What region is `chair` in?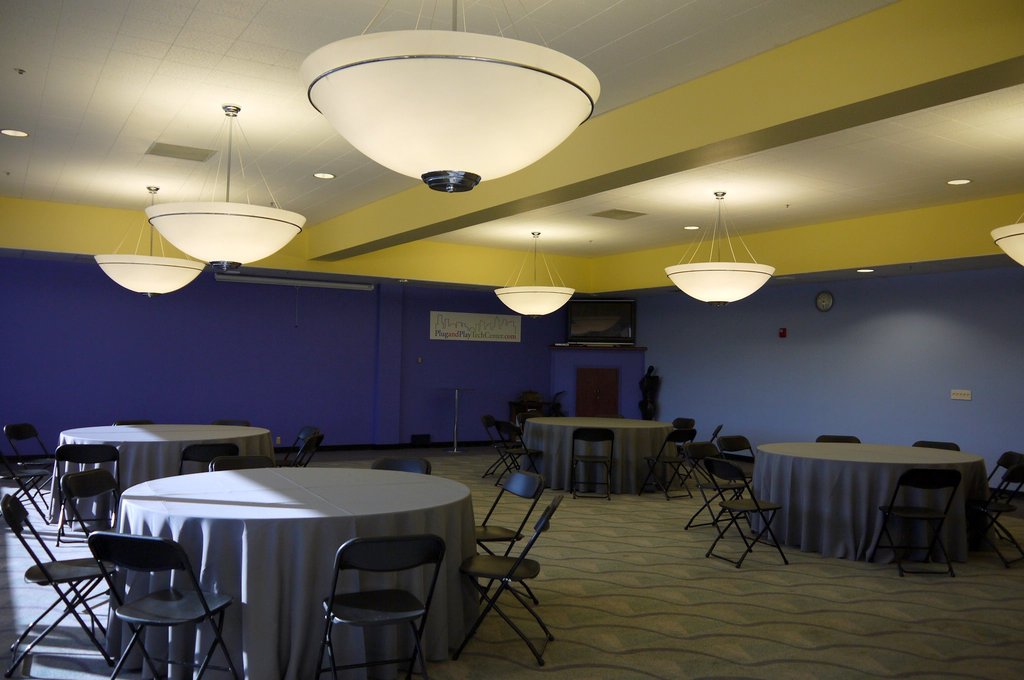
(271, 435, 328, 465).
